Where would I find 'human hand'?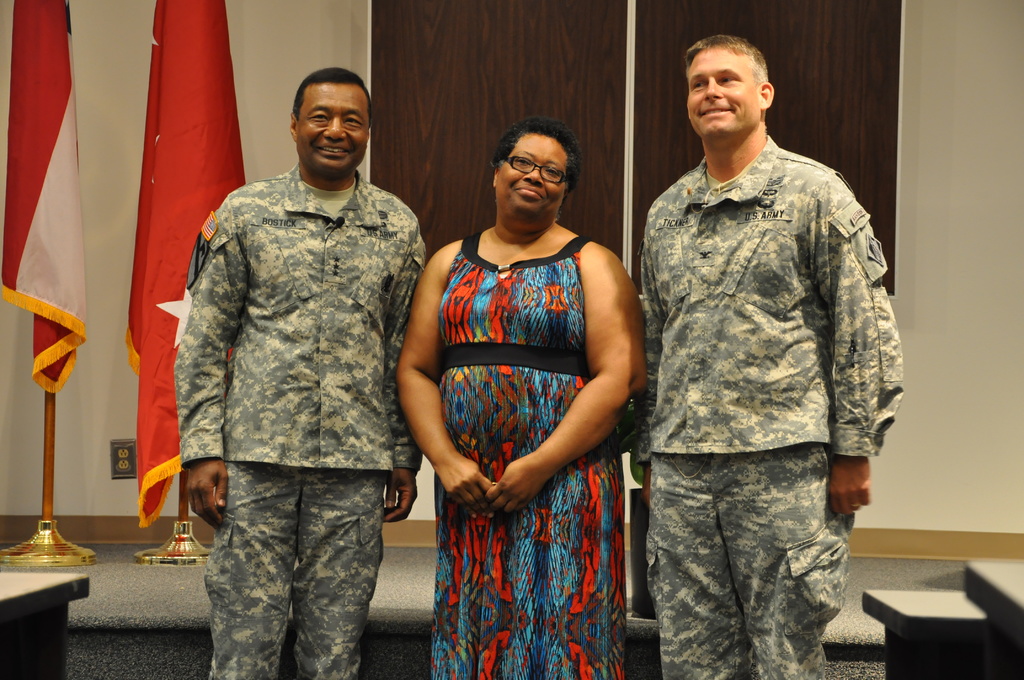
At 381:467:417:524.
